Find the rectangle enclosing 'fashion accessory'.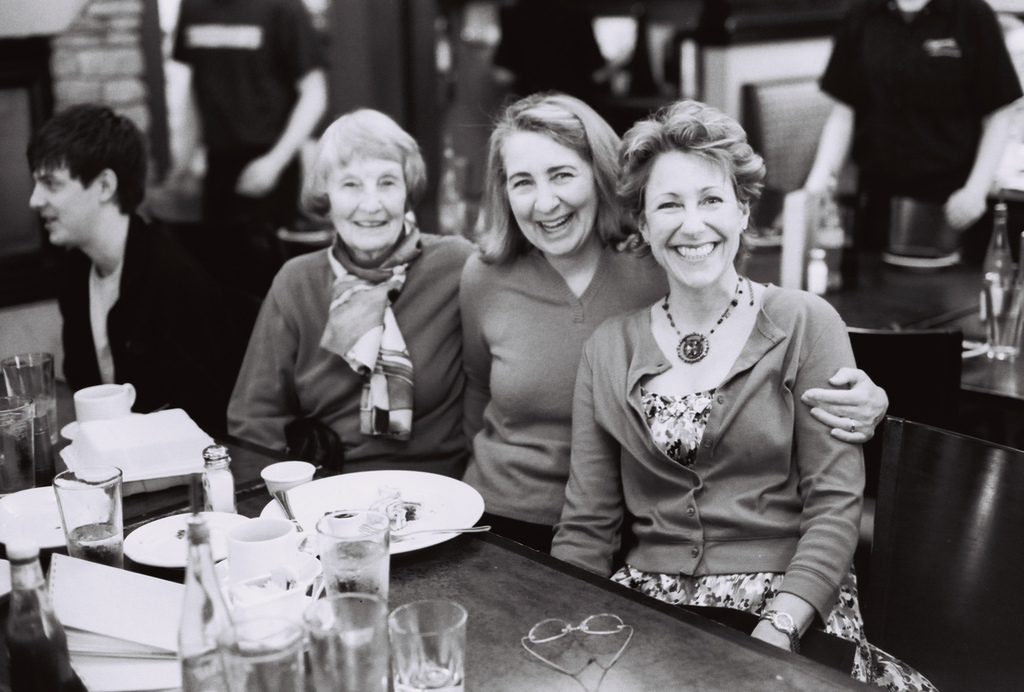
bbox=(762, 611, 800, 658).
